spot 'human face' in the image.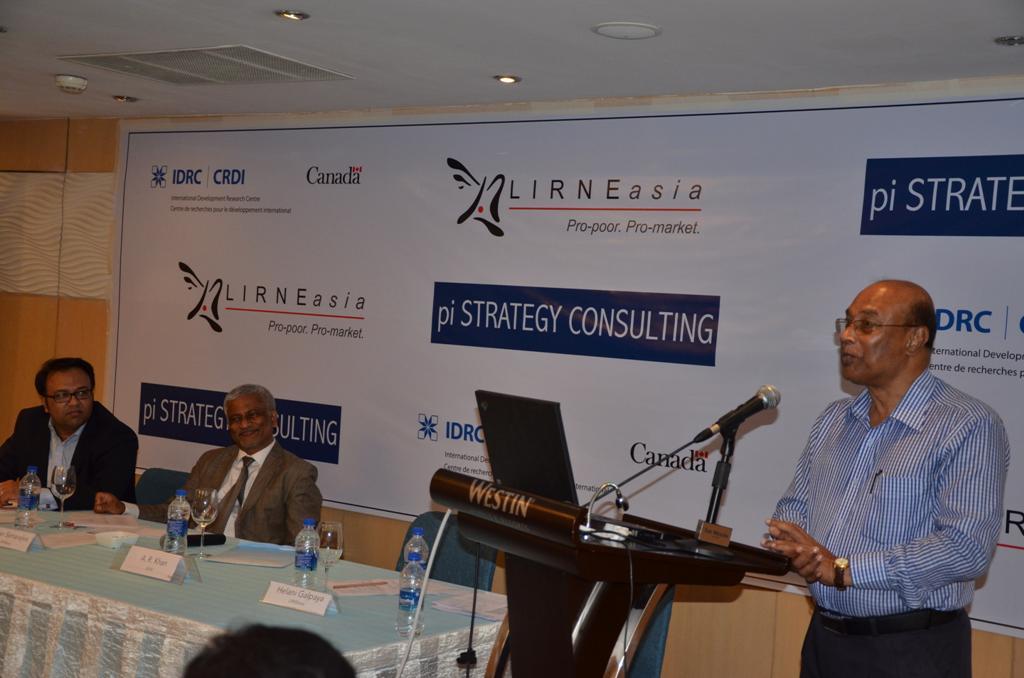
'human face' found at rect(44, 370, 93, 425).
